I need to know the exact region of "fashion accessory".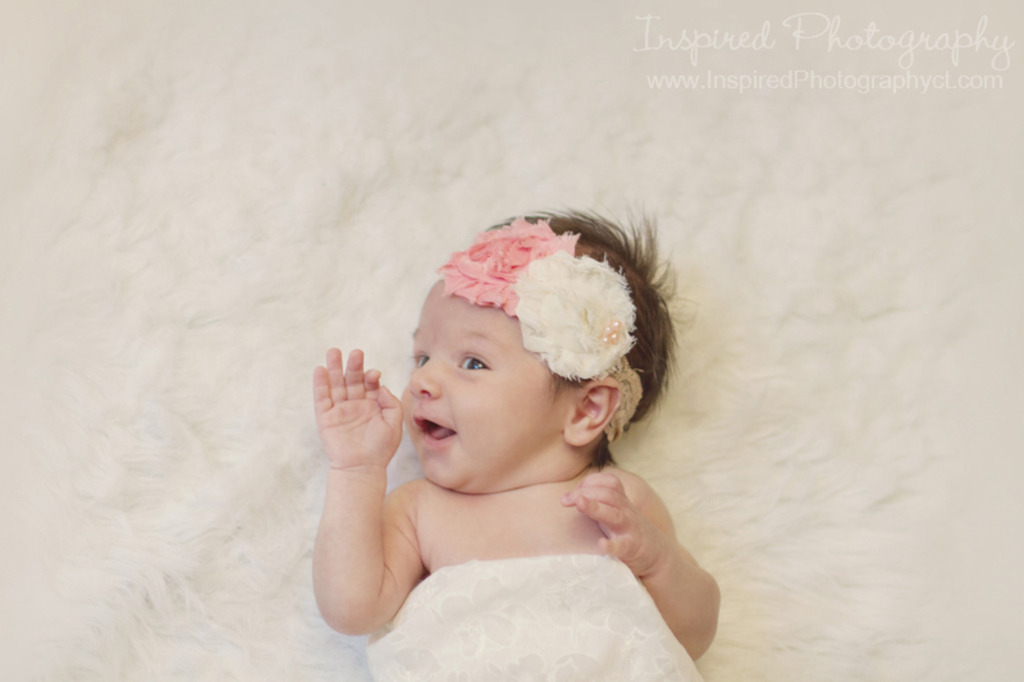
Region: detection(434, 214, 639, 439).
